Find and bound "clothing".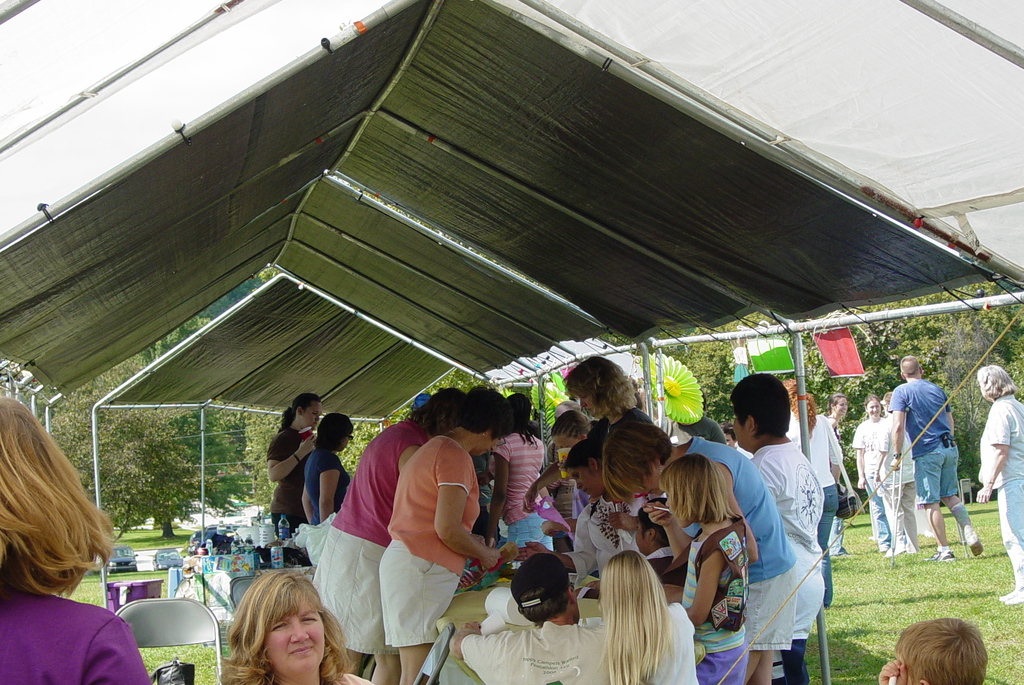
Bound: (left=554, top=455, right=575, bottom=547).
